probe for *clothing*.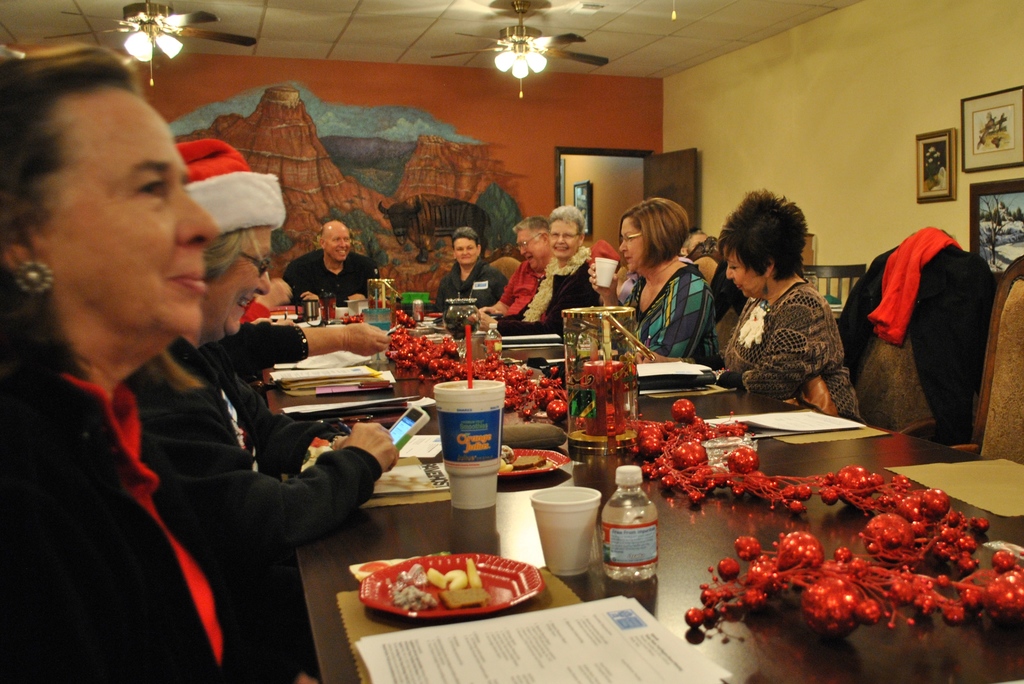
Probe result: x1=430, y1=257, x2=504, y2=336.
